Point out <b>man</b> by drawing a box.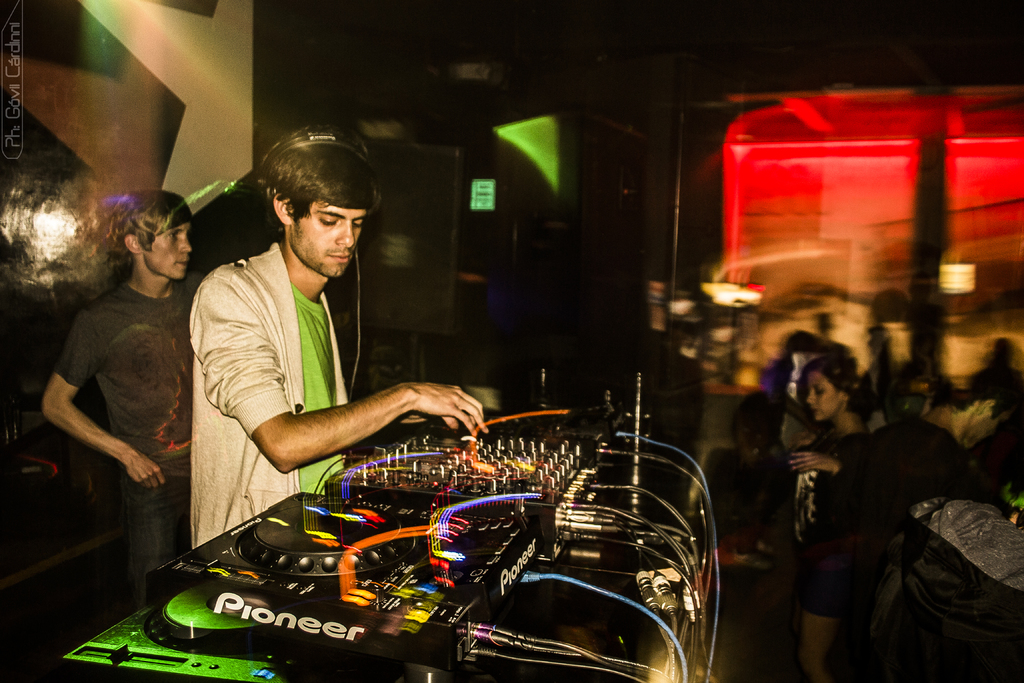
bbox=(35, 181, 210, 617).
